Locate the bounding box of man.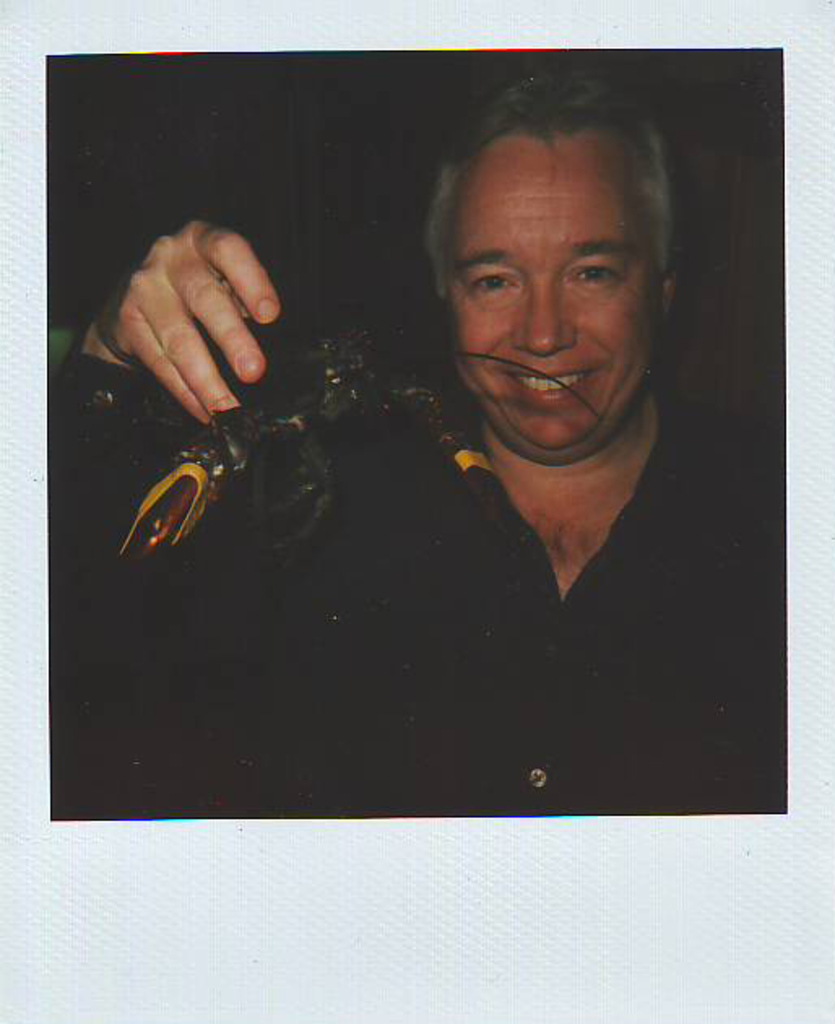
Bounding box: <region>177, 99, 742, 757</region>.
